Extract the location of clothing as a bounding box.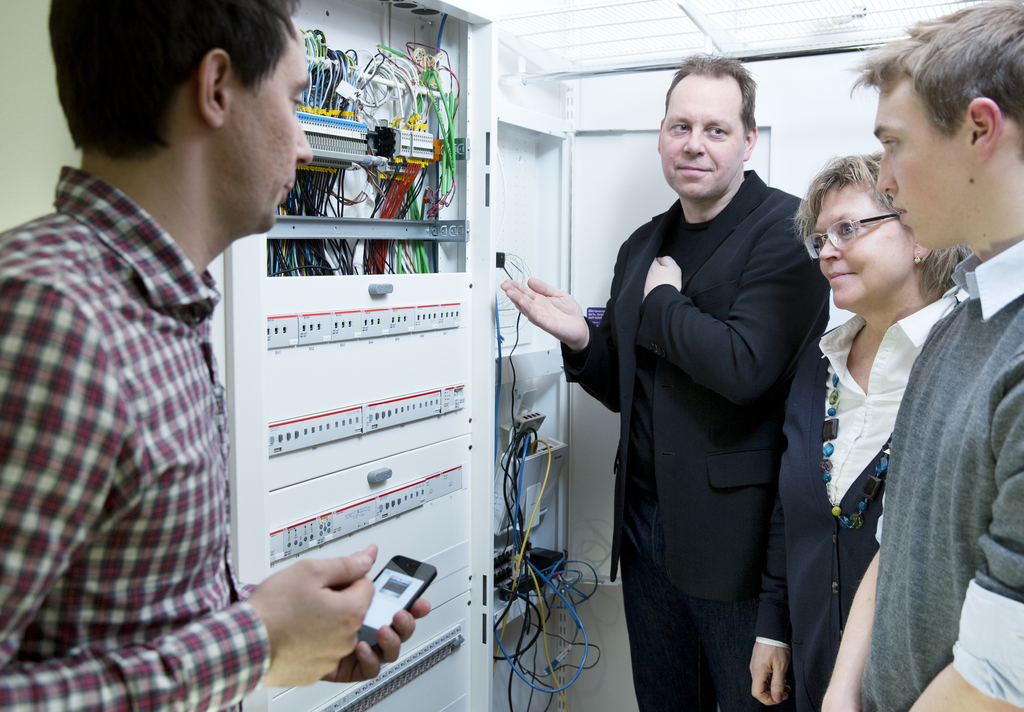
bbox(749, 277, 980, 711).
